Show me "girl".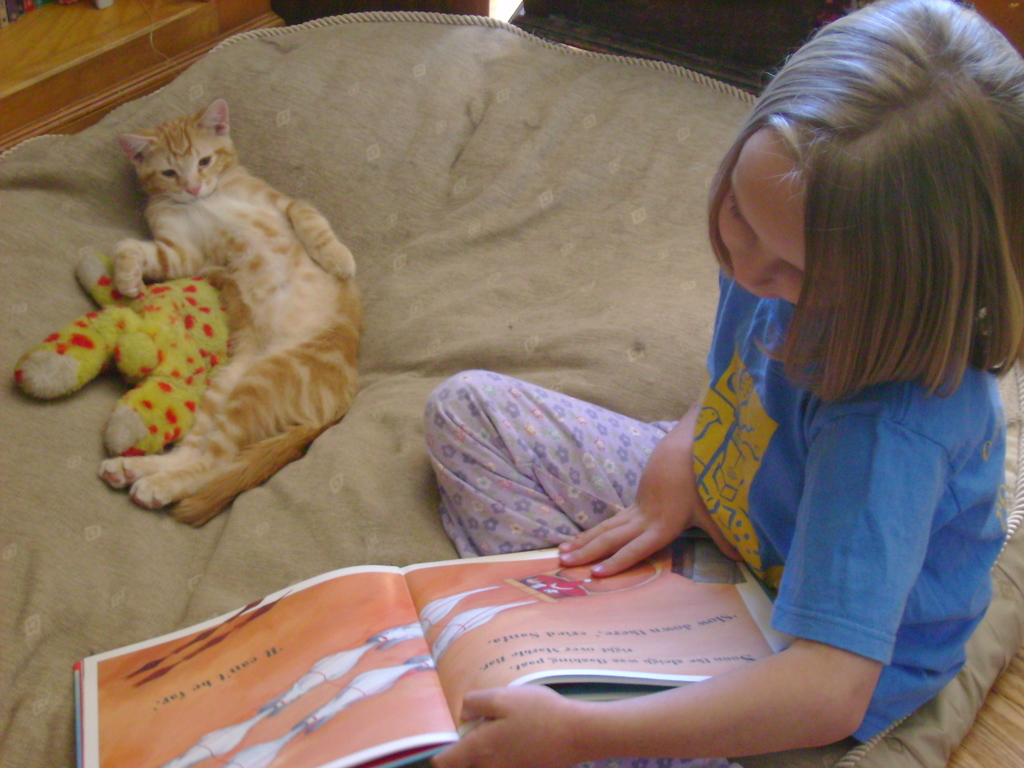
"girl" is here: crop(425, 0, 1023, 764).
